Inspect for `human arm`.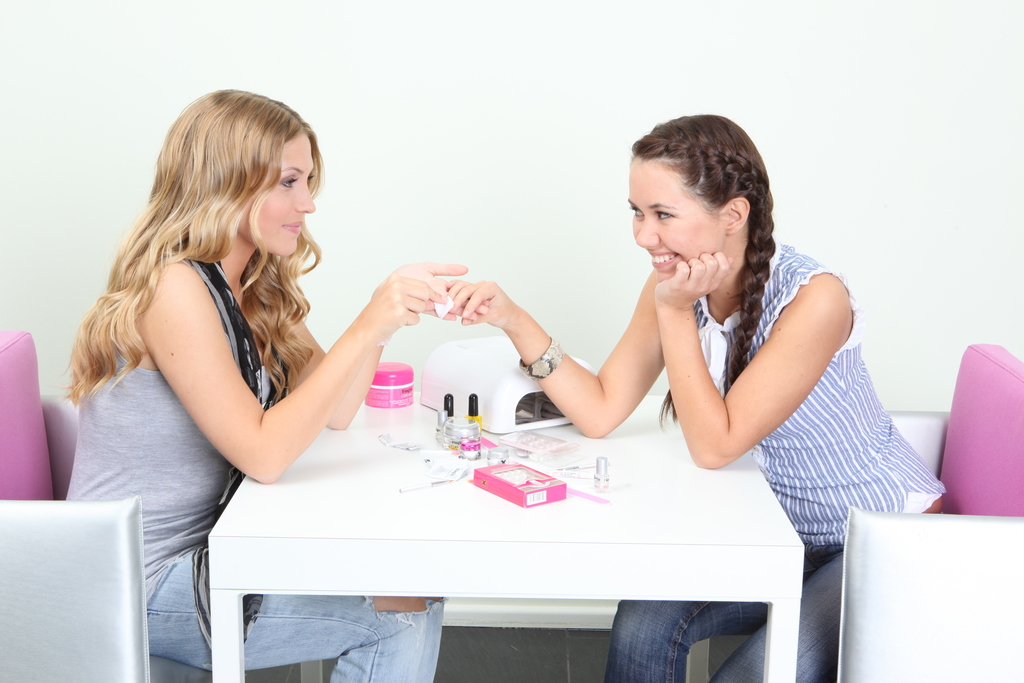
Inspection: crop(655, 258, 834, 482).
